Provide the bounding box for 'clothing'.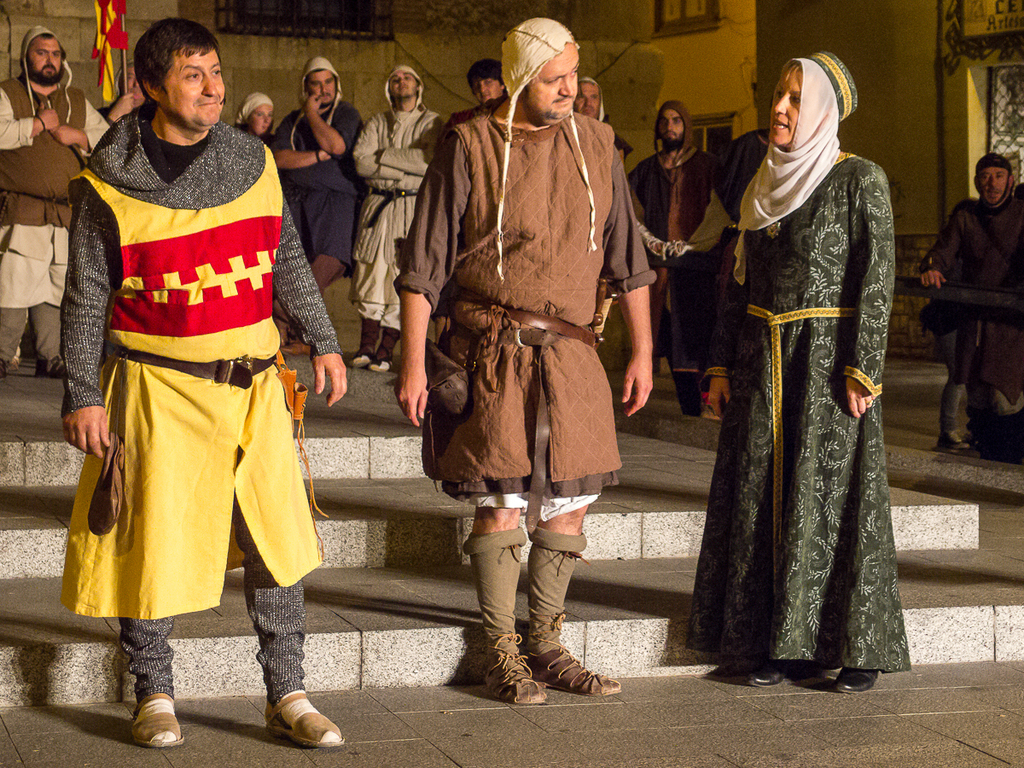
Rect(55, 106, 334, 693).
